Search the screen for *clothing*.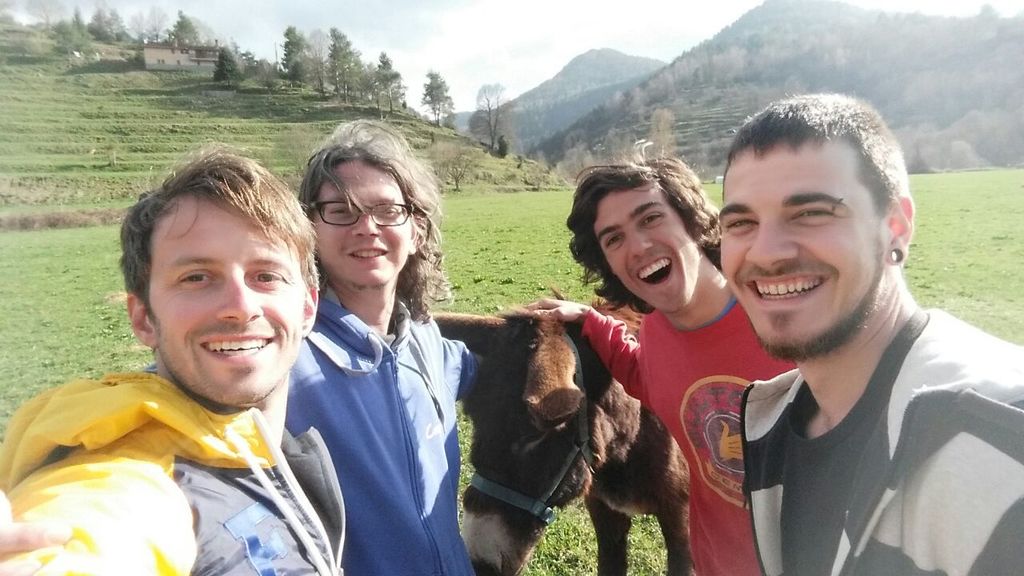
Found at 285 294 492 573.
